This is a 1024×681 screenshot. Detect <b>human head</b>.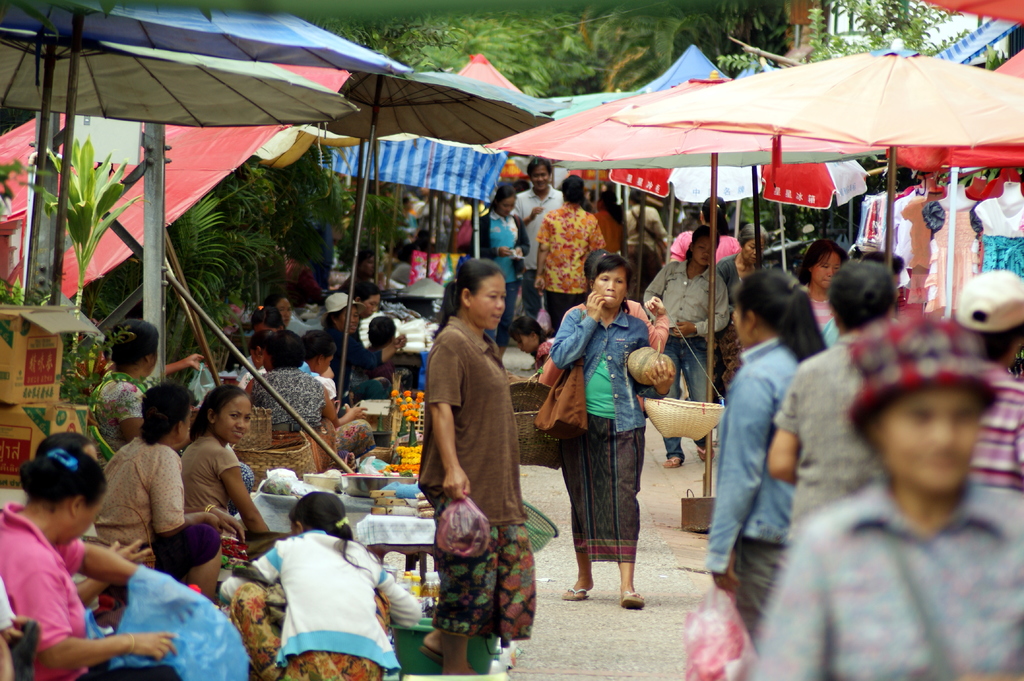
bbox(701, 193, 726, 228).
